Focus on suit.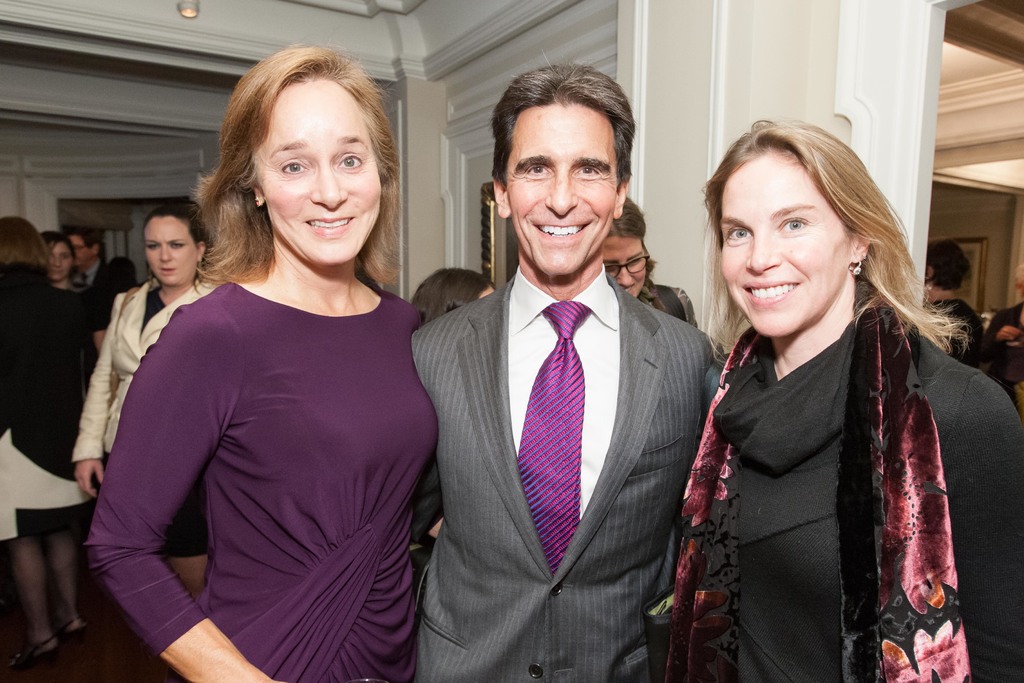
Focused at [x1=68, y1=278, x2=225, y2=462].
